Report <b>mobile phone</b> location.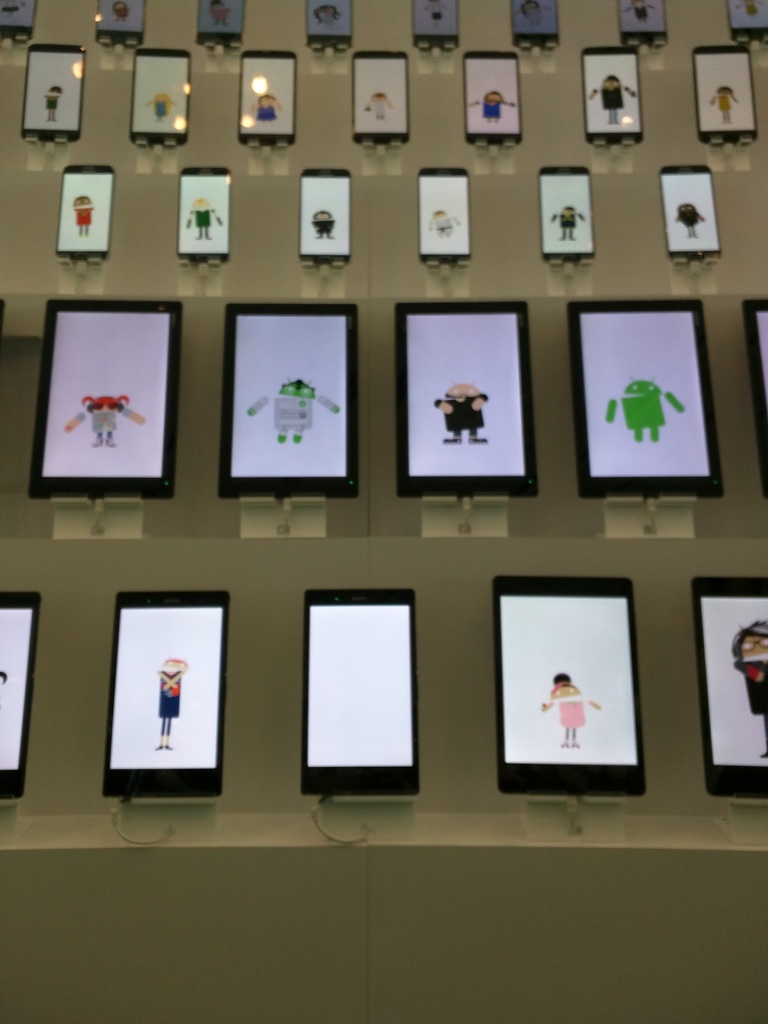
Report: (179, 165, 229, 263).
